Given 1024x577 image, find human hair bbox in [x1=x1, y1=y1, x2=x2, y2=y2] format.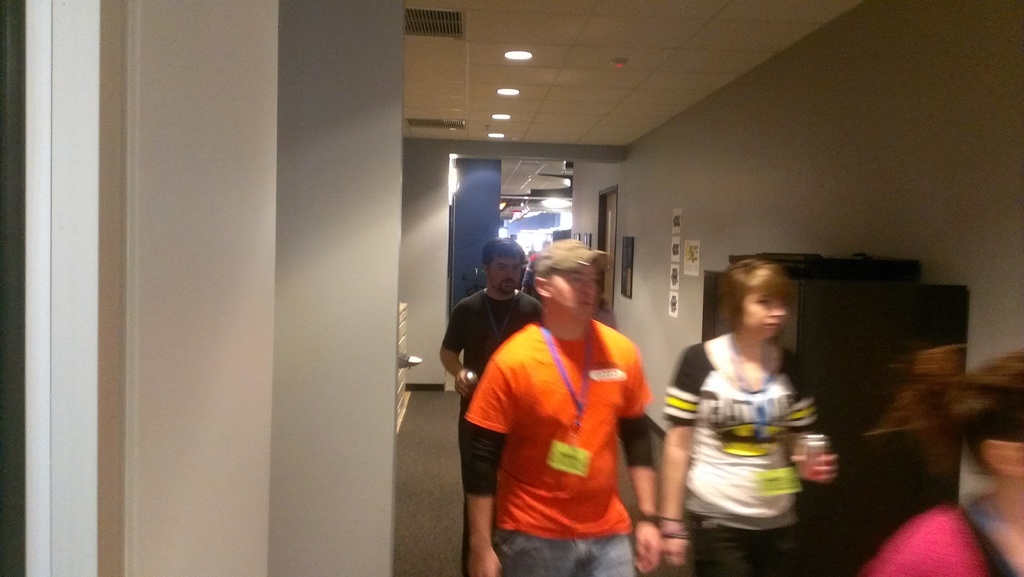
[x1=867, y1=342, x2=1023, y2=478].
